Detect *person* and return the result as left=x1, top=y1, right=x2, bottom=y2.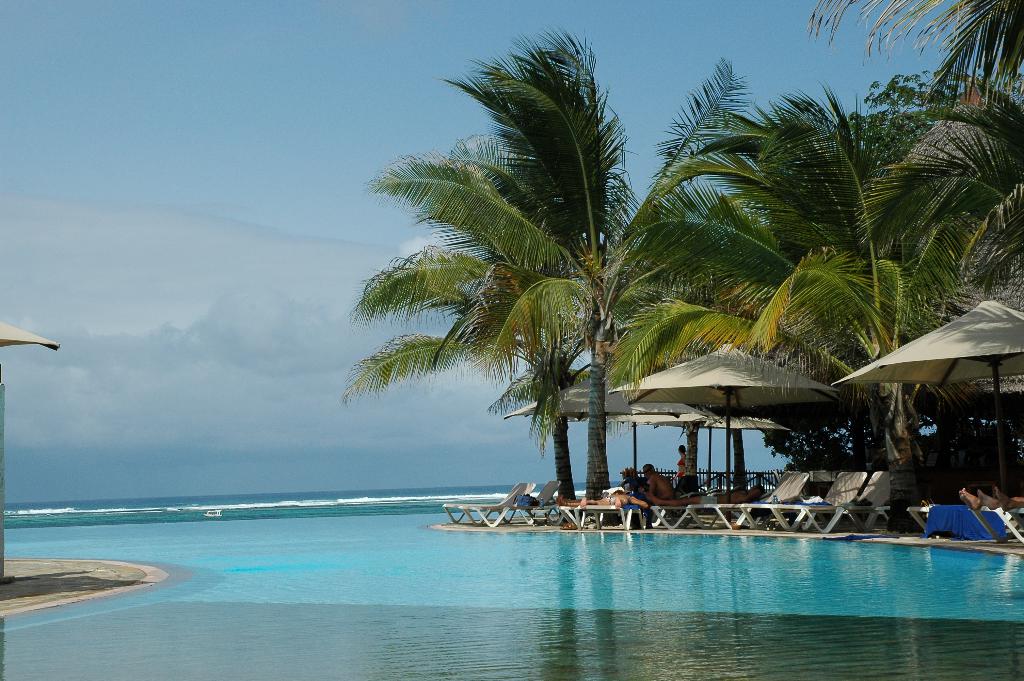
left=673, top=443, right=689, bottom=476.
